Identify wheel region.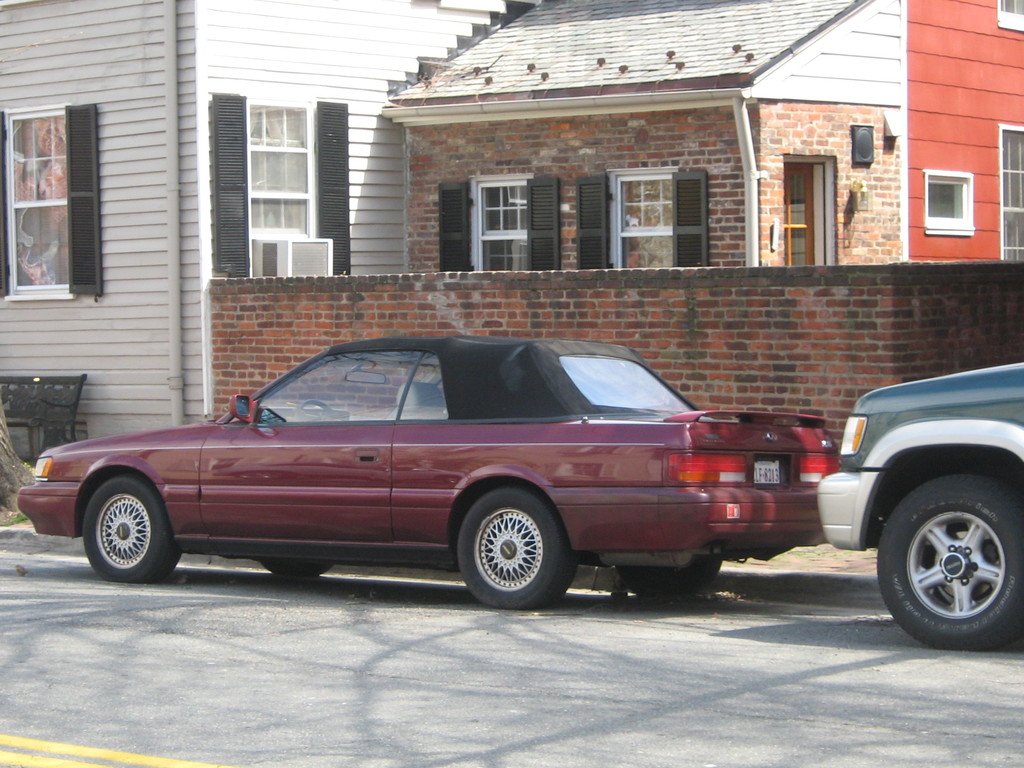
Region: bbox(615, 554, 724, 602).
